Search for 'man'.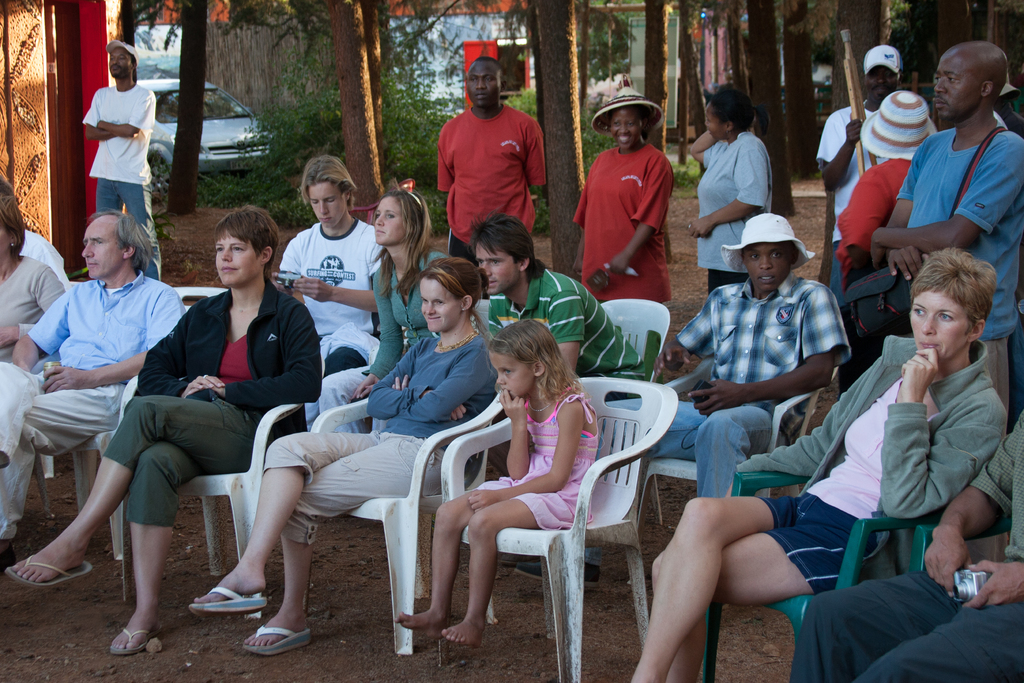
Found at 787:411:1023:682.
